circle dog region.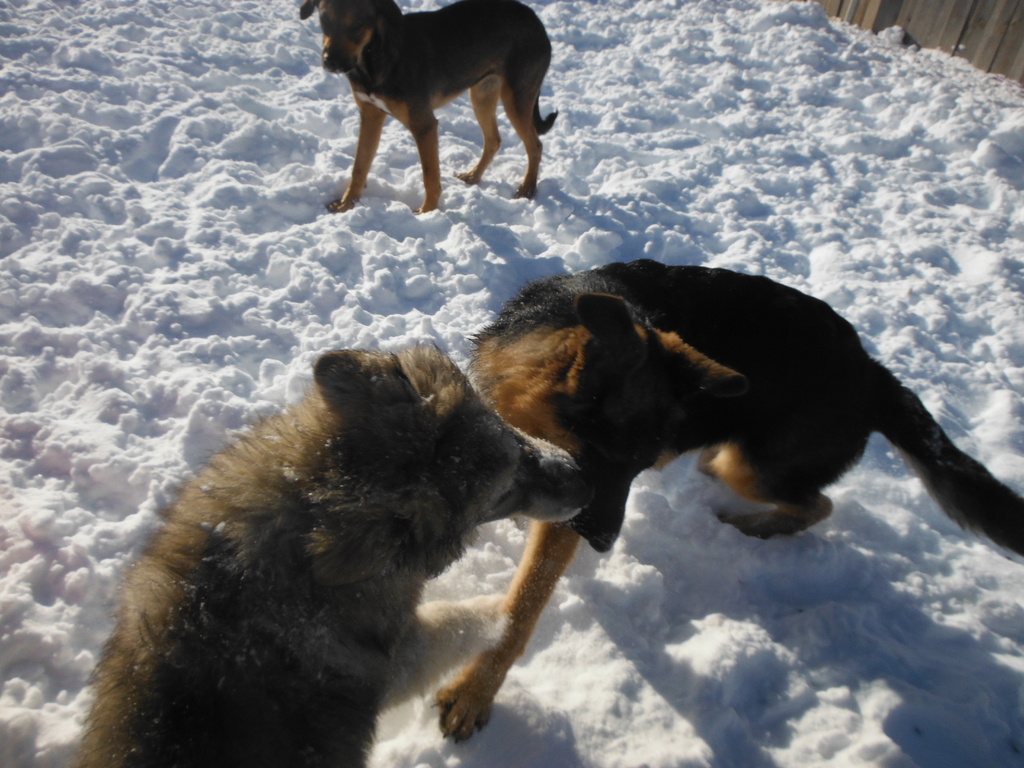
Region: locate(431, 258, 1023, 746).
